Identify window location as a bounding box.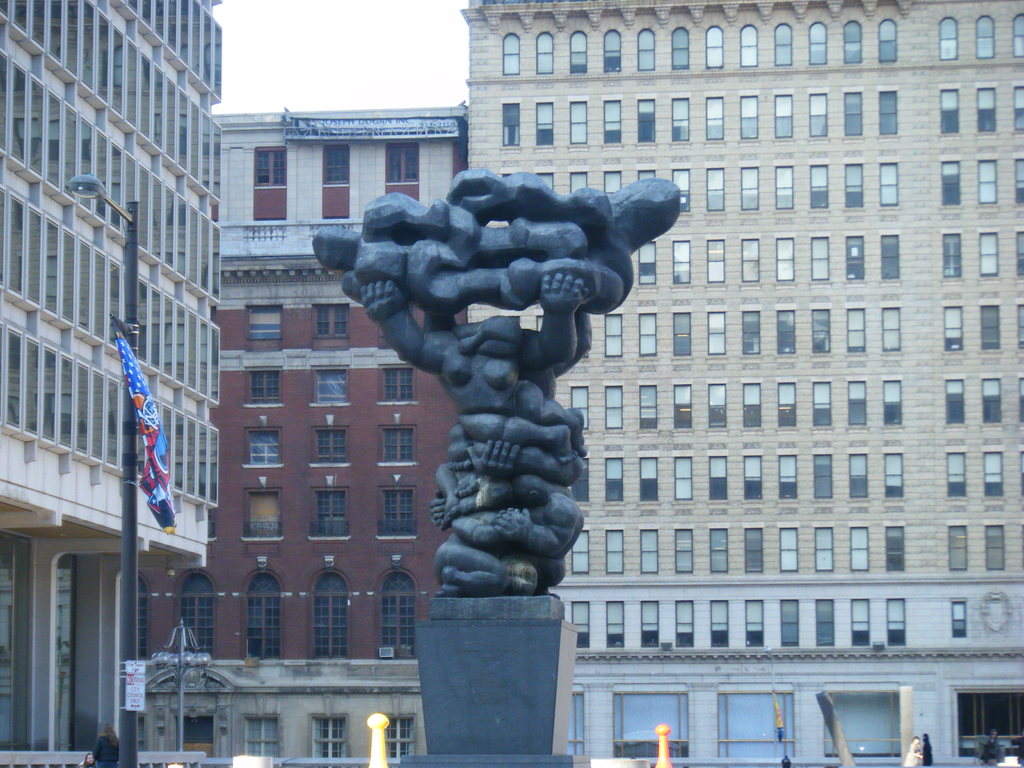
rect(705, 232, 724, 287).
